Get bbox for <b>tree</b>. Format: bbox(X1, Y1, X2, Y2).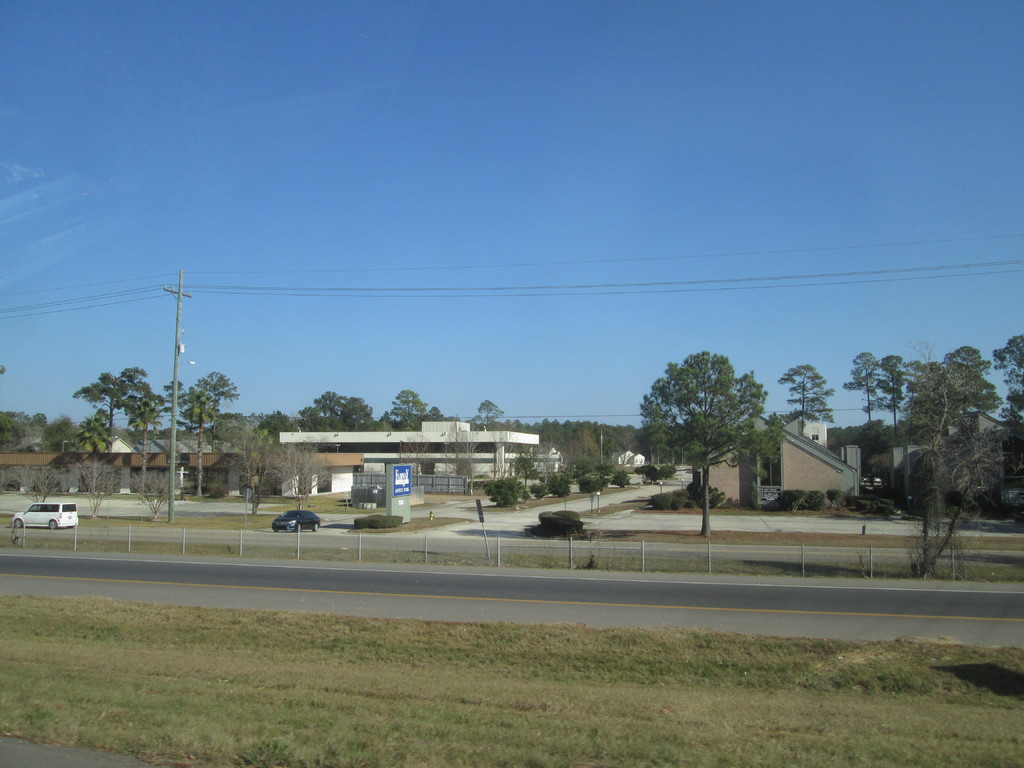
bbox(255, 406, 298, 434).
